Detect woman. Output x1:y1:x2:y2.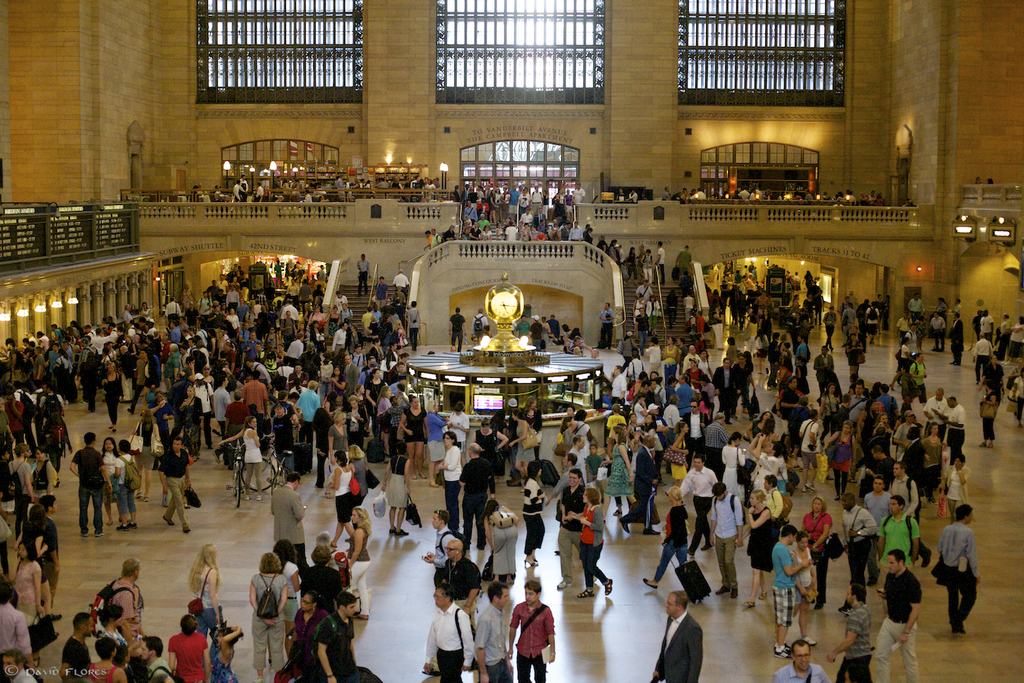
11:537:48:667.
